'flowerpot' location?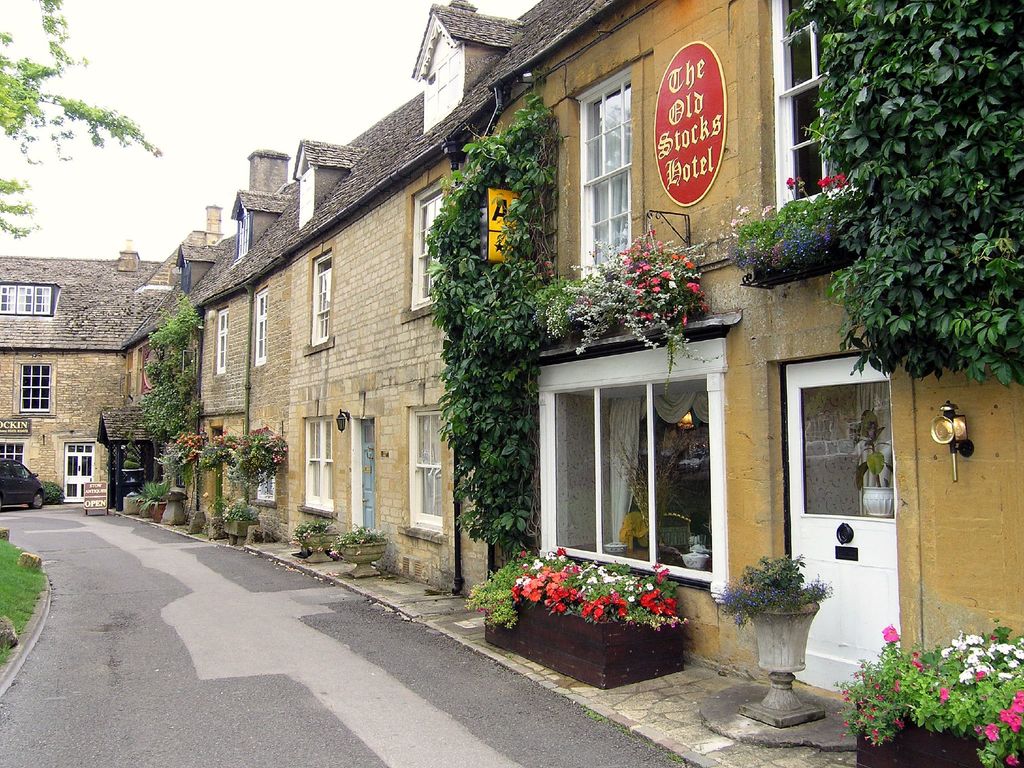
region(150, 500, 166, 520)
